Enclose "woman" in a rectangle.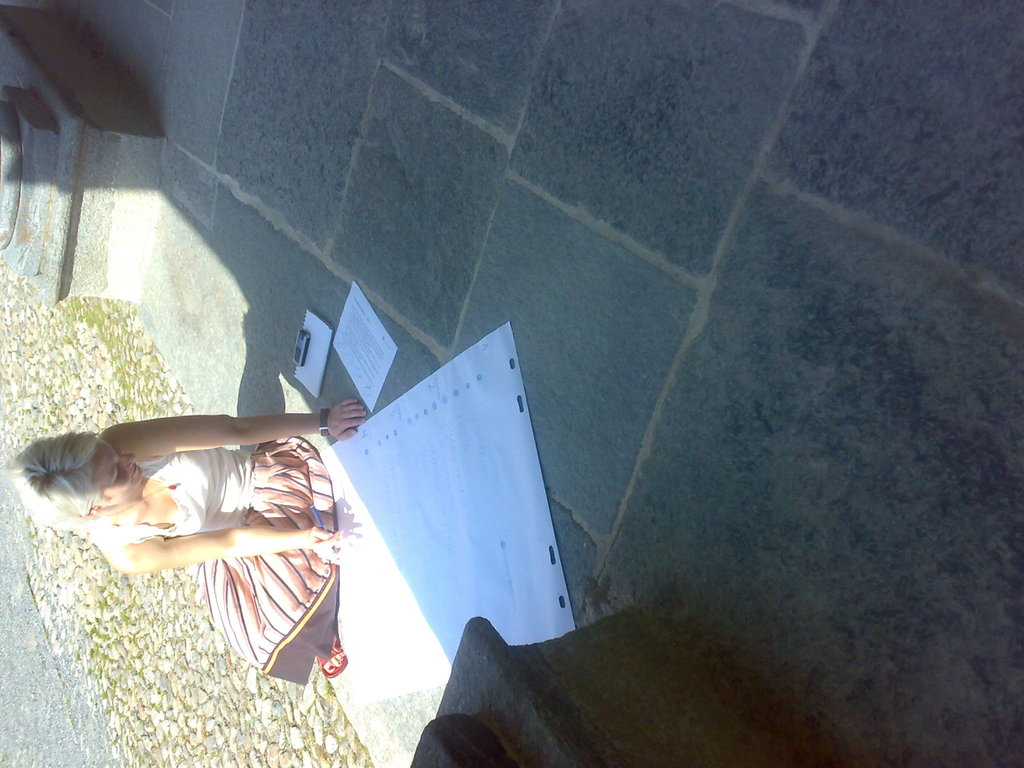
[x1=9, y1=346, x2=376, y2=683].
